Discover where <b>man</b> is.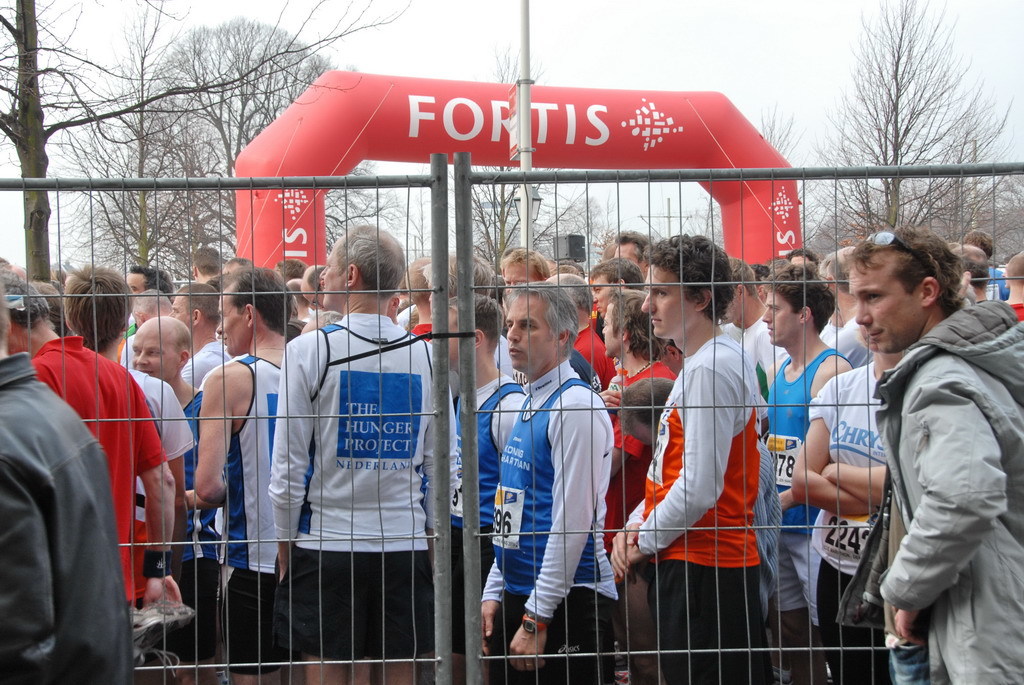
Discovered at (749,257,852,684).
